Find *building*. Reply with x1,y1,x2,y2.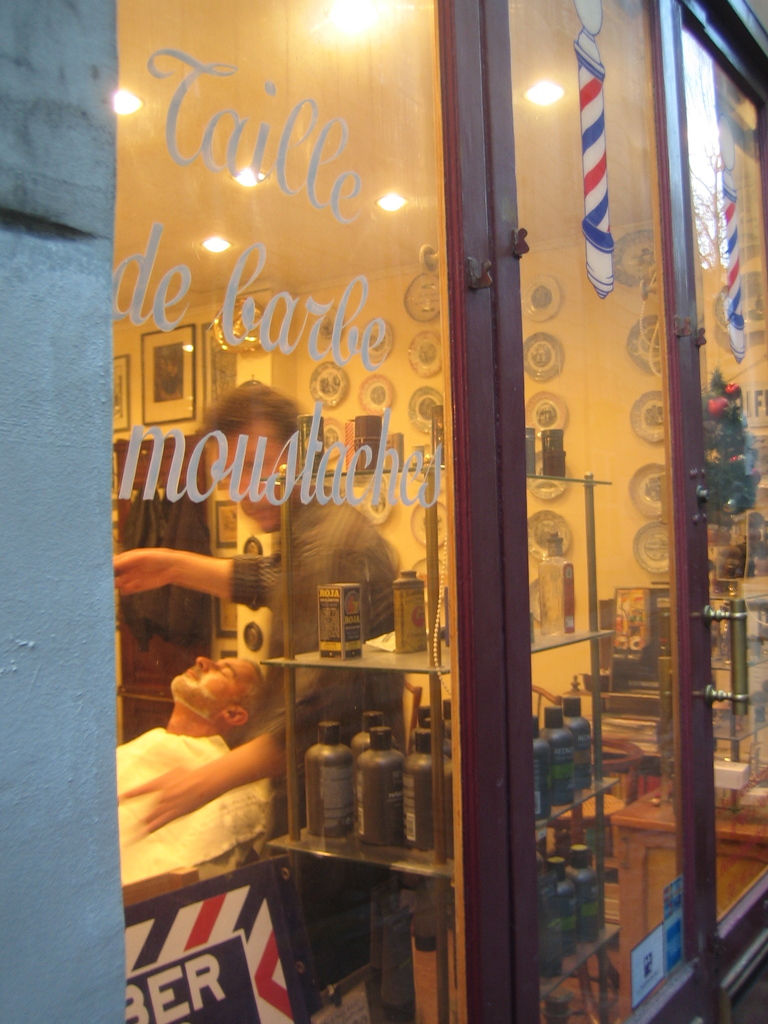
0,0,767,1023.
